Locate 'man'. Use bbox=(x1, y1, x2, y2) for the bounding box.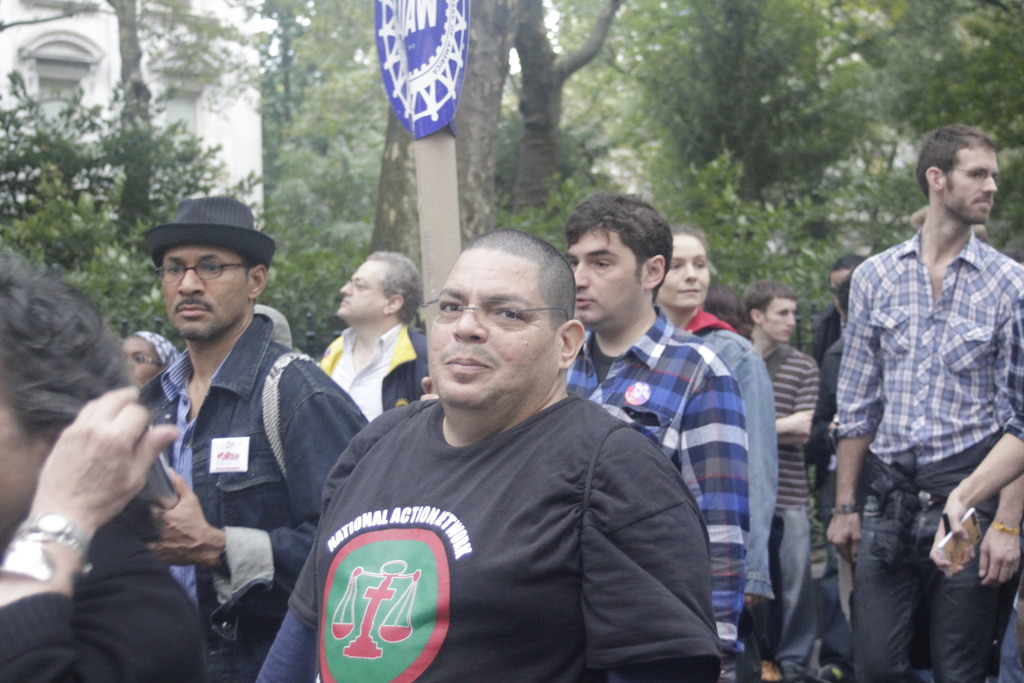
bbox=(824, 122, 1023, 682).
